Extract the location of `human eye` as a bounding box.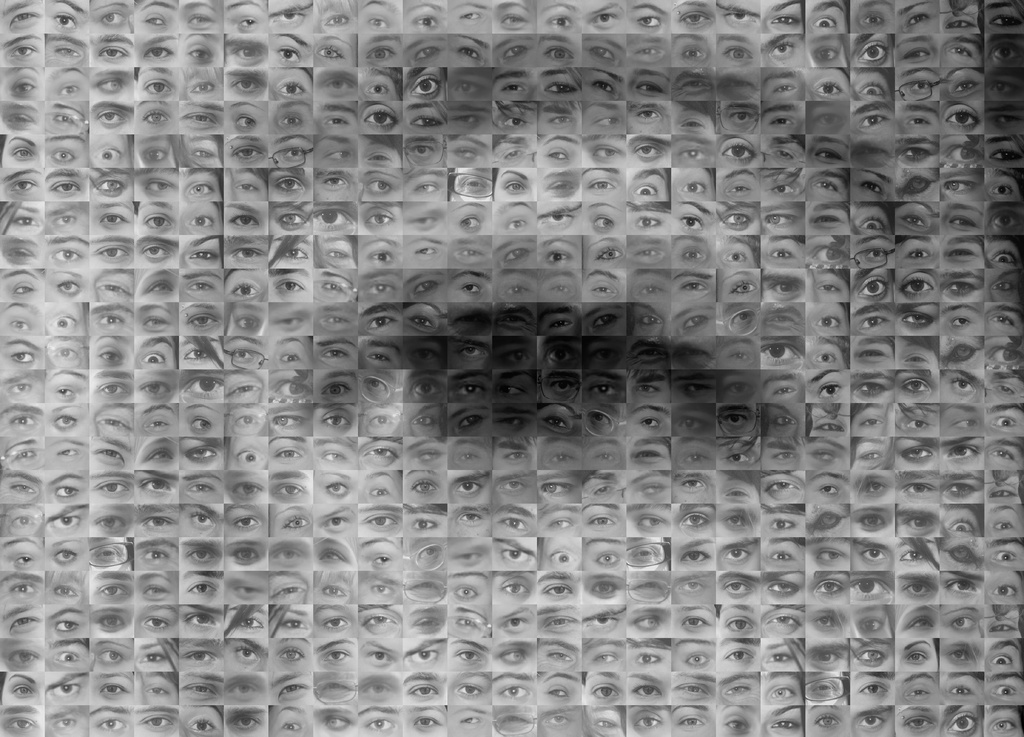
select_region(989, 76, 1018, 96).
